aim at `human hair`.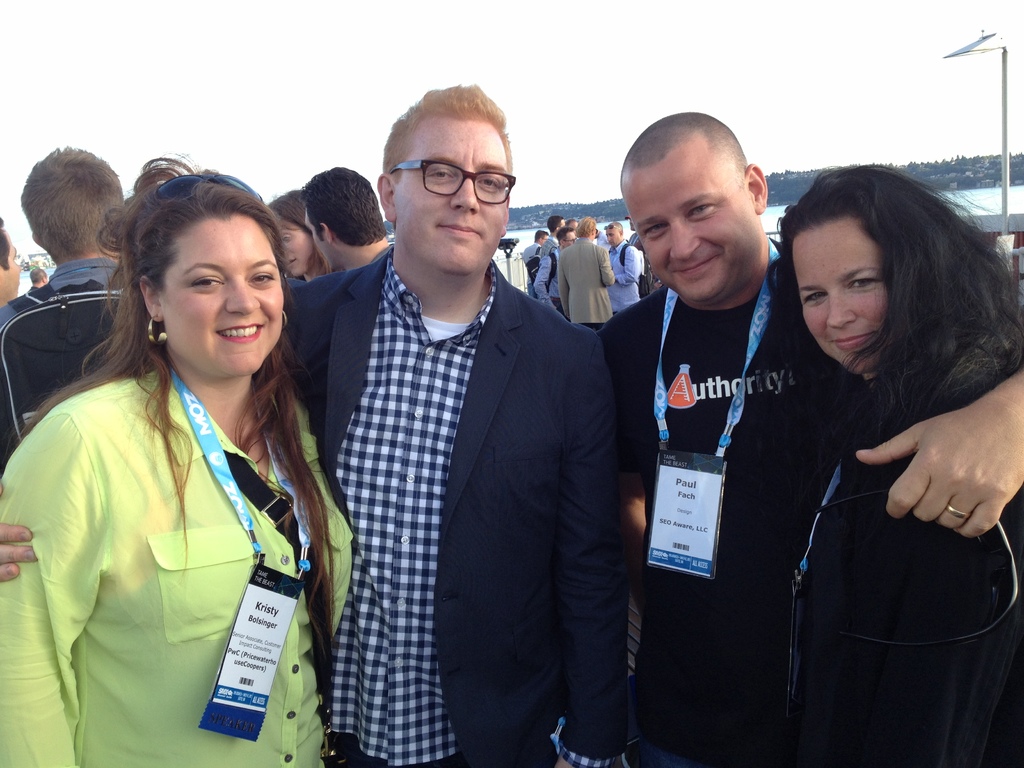
Aimed at <bbox>556, 227, 575, 244</bbox>.
